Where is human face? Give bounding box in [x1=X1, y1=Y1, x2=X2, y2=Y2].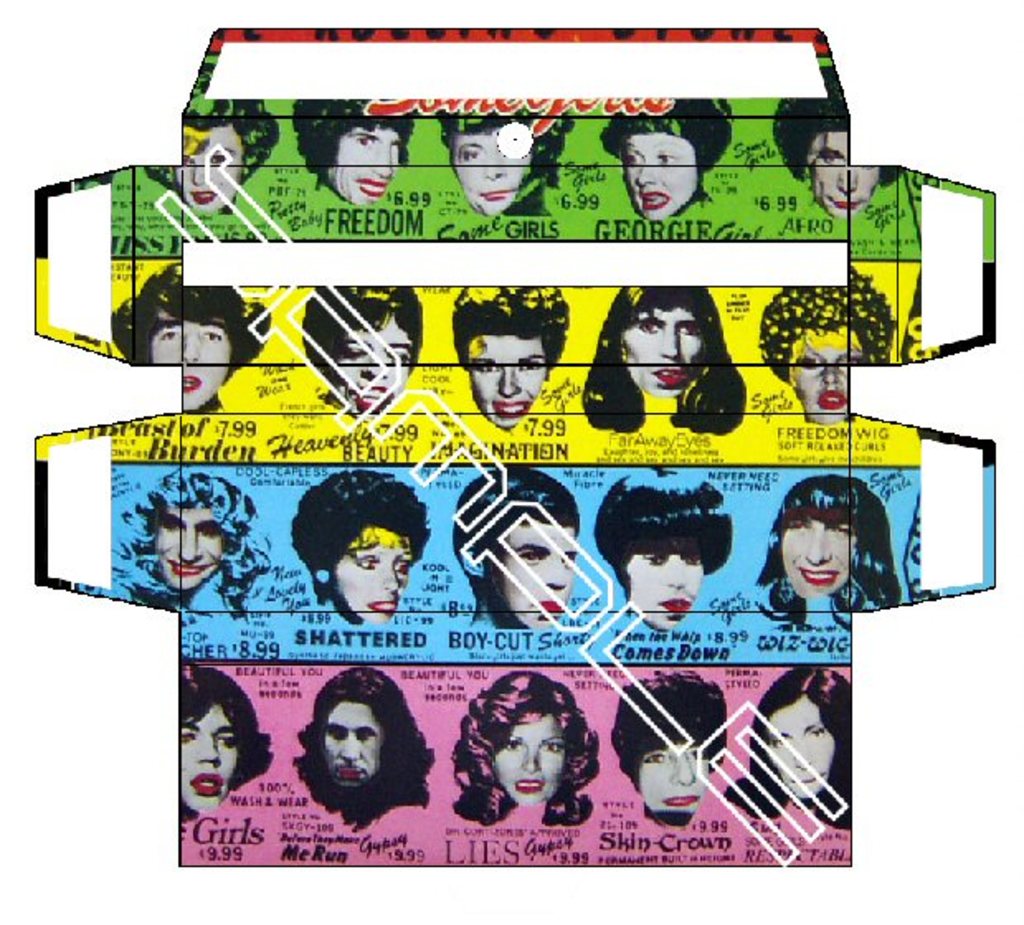
[x1=459, y1=337, x2=548, y2=425].
